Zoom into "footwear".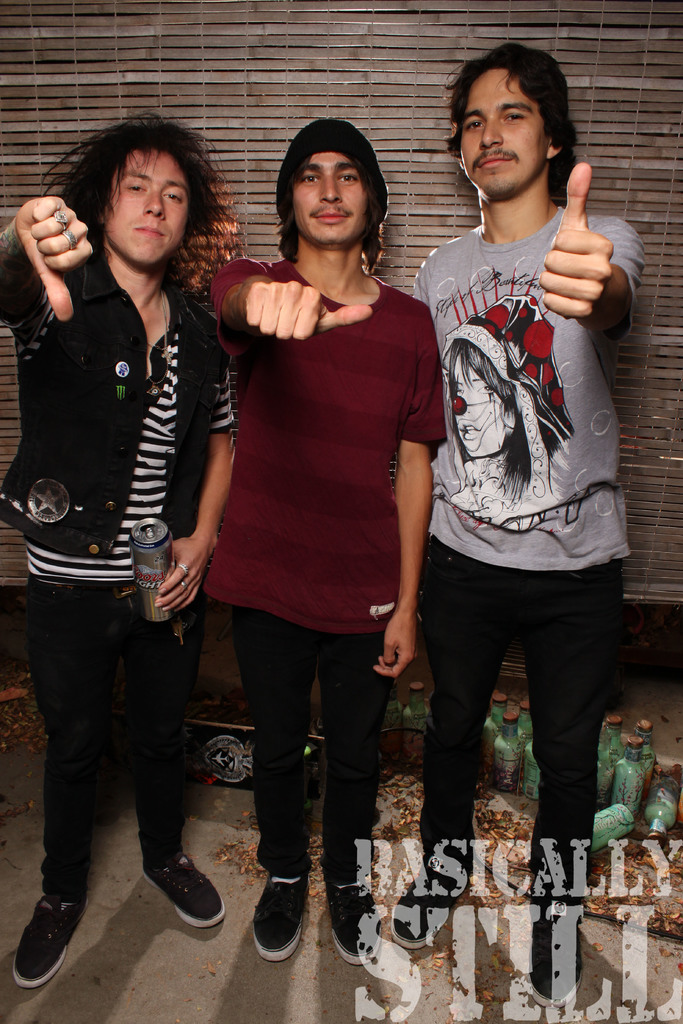
Zoom target: (515, 892, 584, 1008).
